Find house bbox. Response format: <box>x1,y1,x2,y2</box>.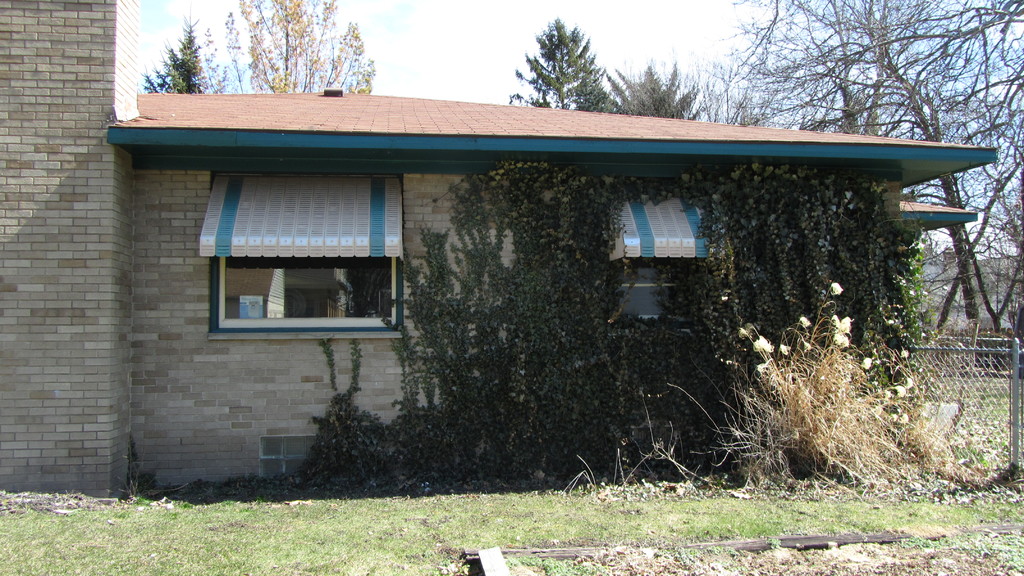
<box>82,51,1018,474</box>.
